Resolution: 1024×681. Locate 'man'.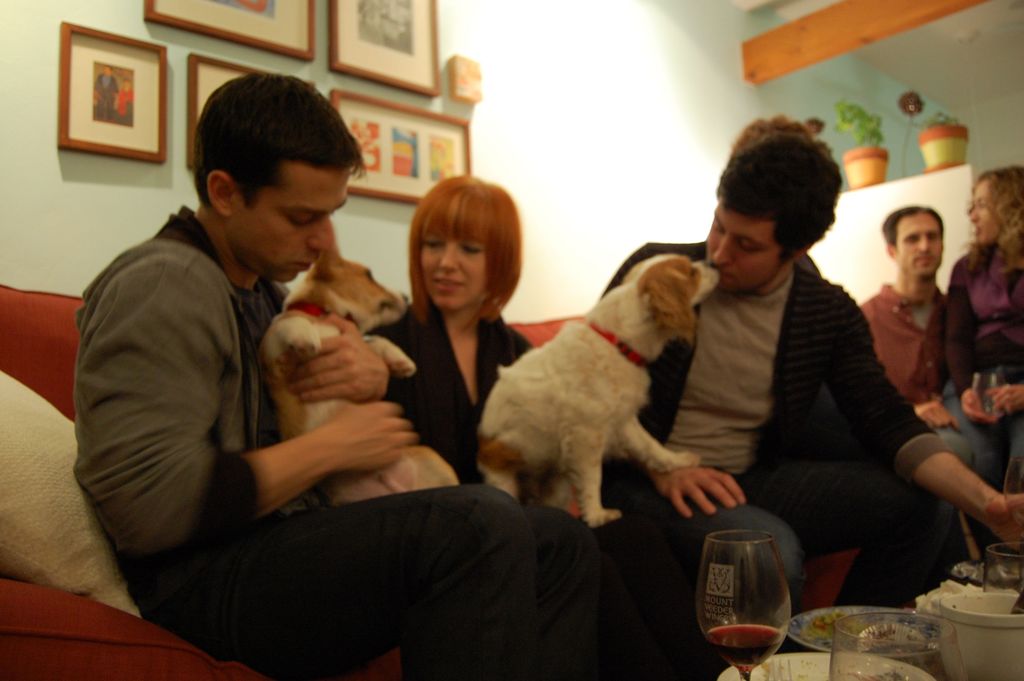
{"left": 593, "top": 114, "right": 1023, "bottom": 680}.
